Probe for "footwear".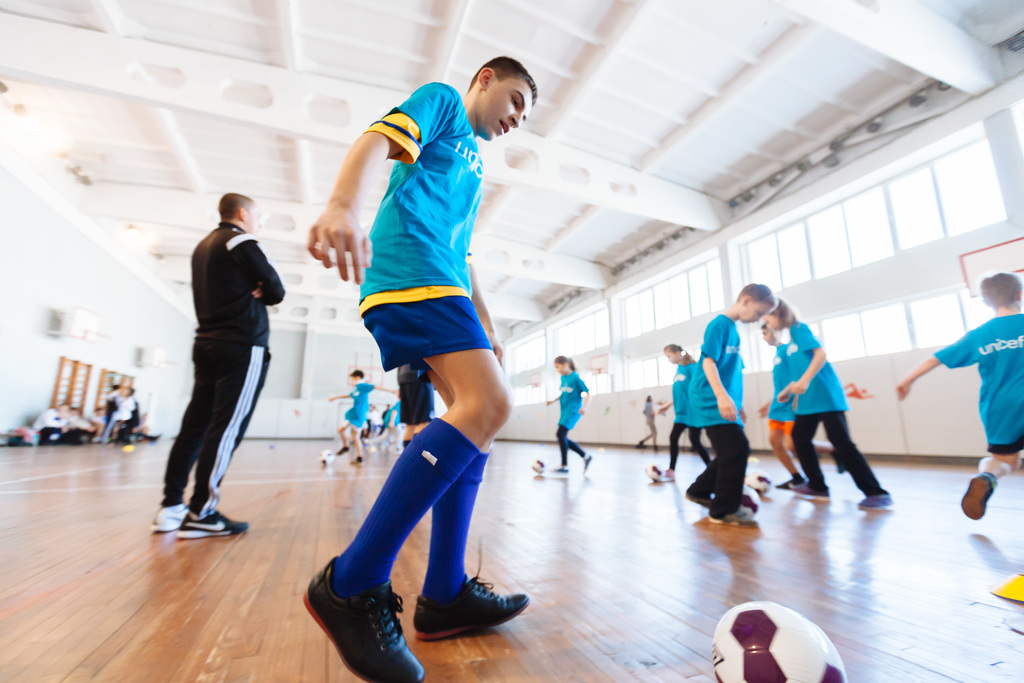
Probe result: 856/490/896/512.
